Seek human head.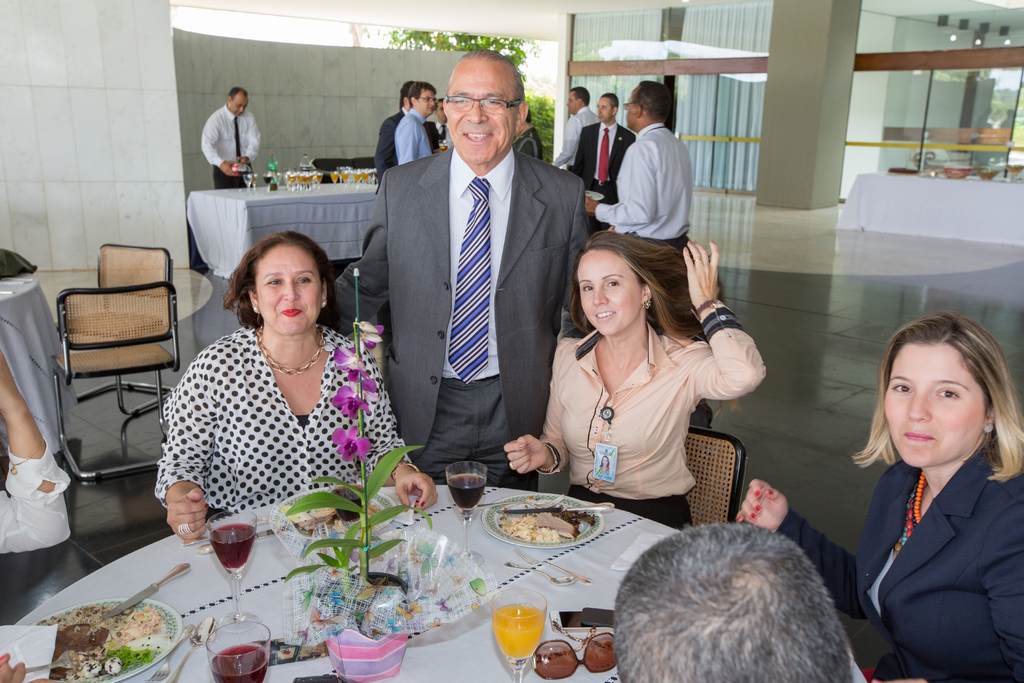
400 83 415 108.
